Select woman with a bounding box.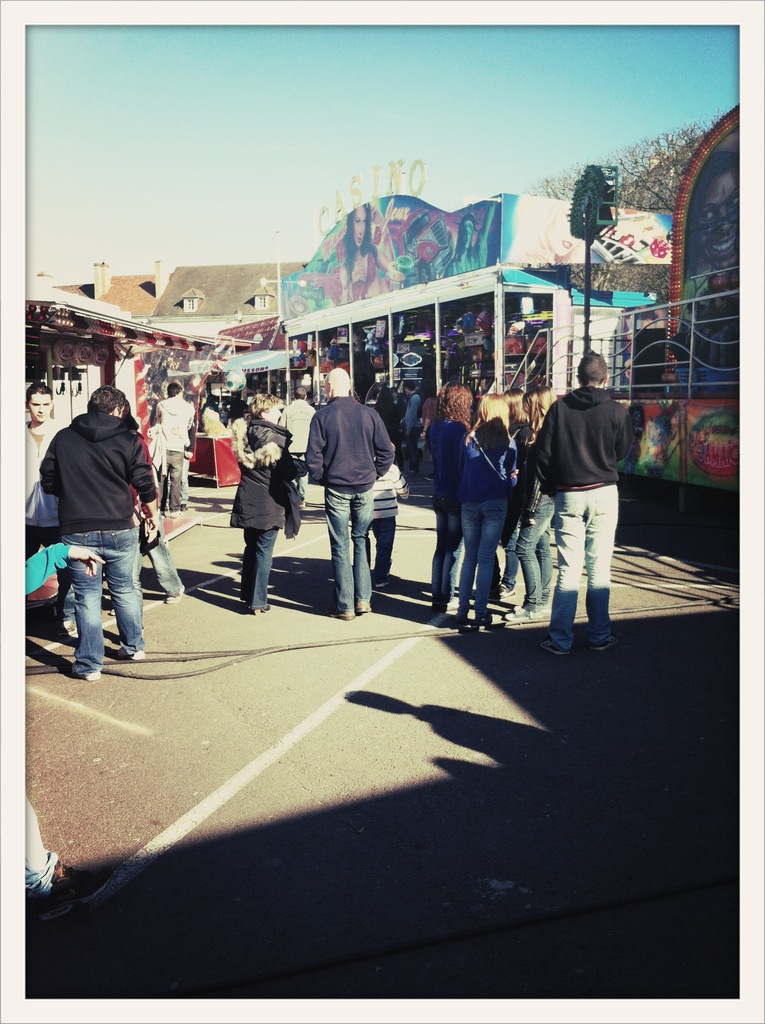
left=227, top=387, right=307, bottom=610.
